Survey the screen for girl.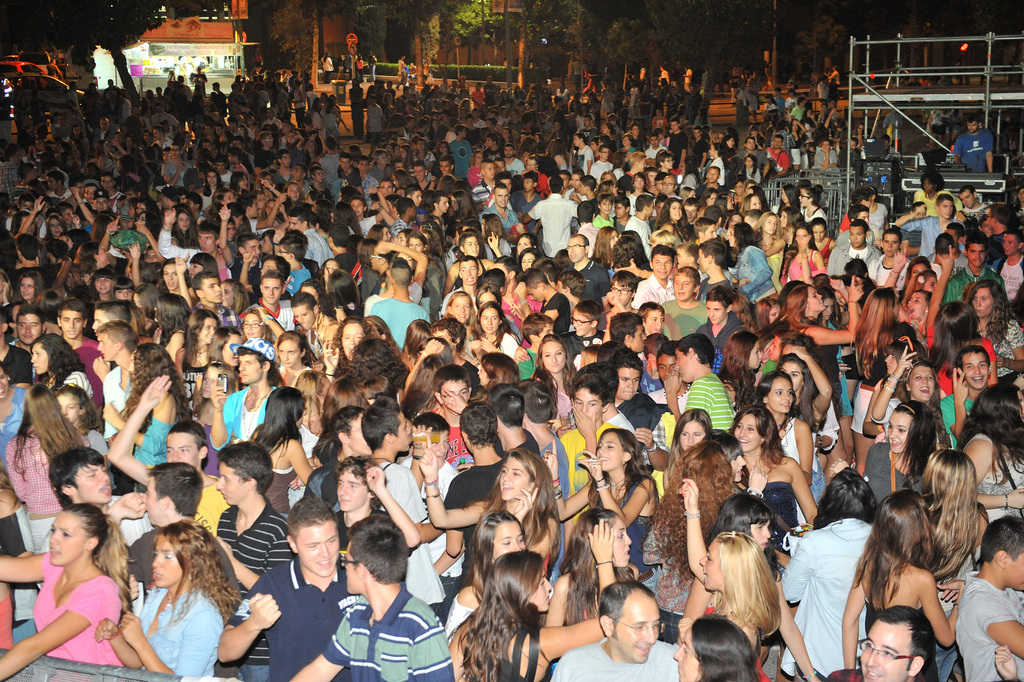
Survey found: [467,149,484,187].
